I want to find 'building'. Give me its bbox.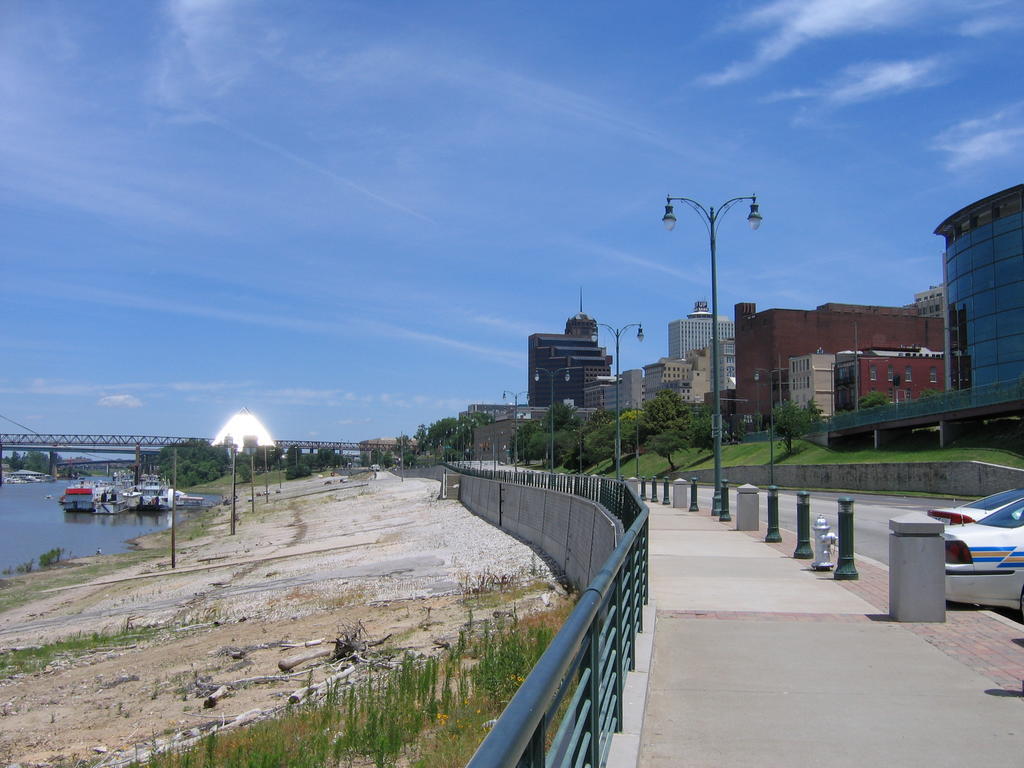
rect(936, 186, 1023, 390).
